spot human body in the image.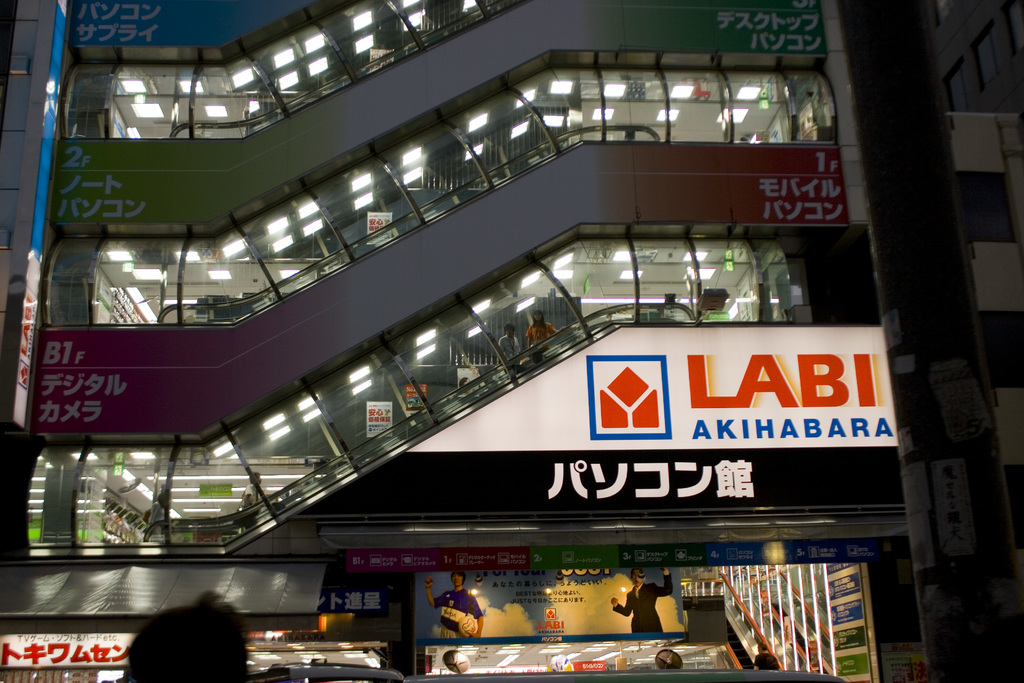
human body found at <region>149, 492, 165, 529</region>.
